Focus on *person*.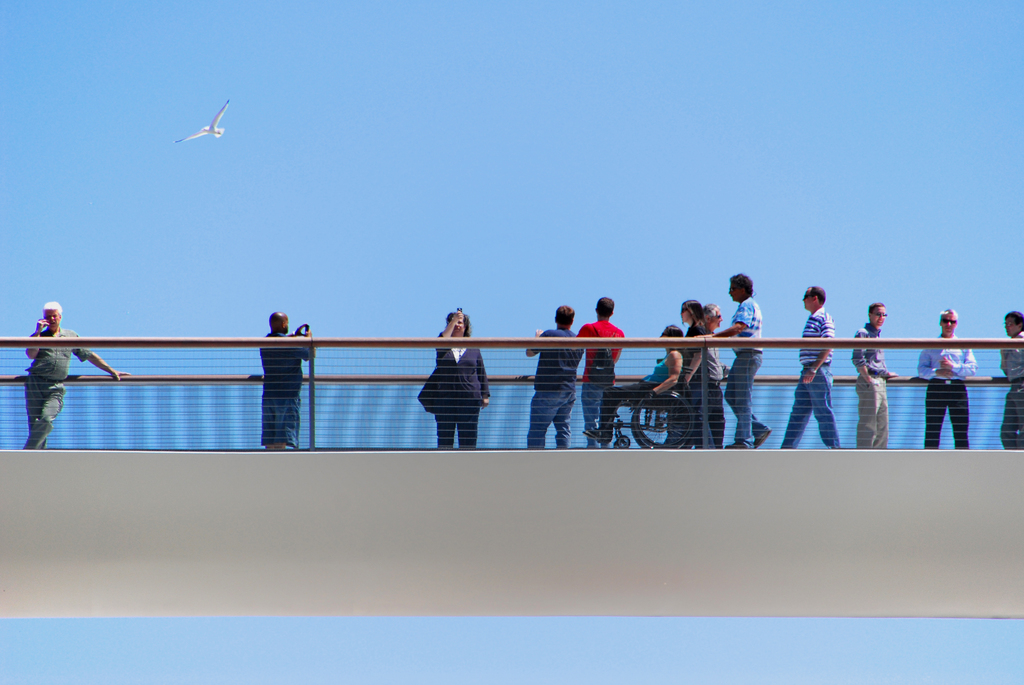
Focused at Rect(574, 295, 625, 449).
